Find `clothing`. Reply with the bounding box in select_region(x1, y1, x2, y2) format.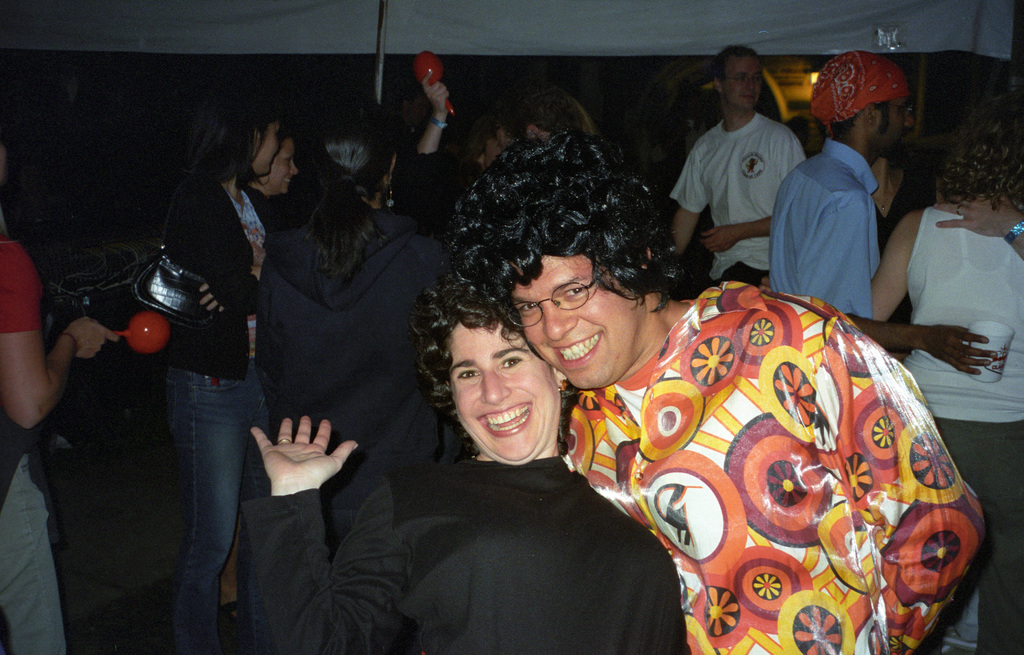
select_region(383, 149, 444, 227).
